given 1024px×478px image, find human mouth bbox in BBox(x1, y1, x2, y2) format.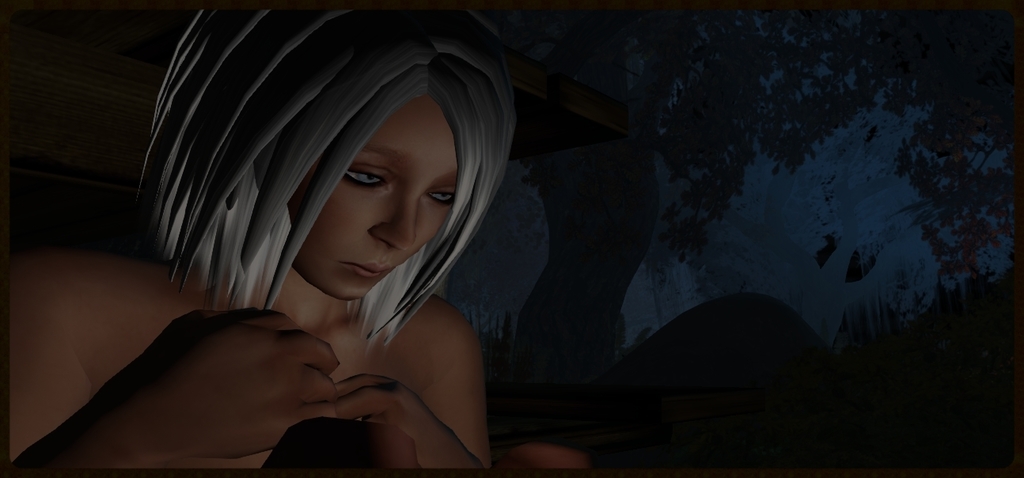
BBox(343, 262, 393, 276).
